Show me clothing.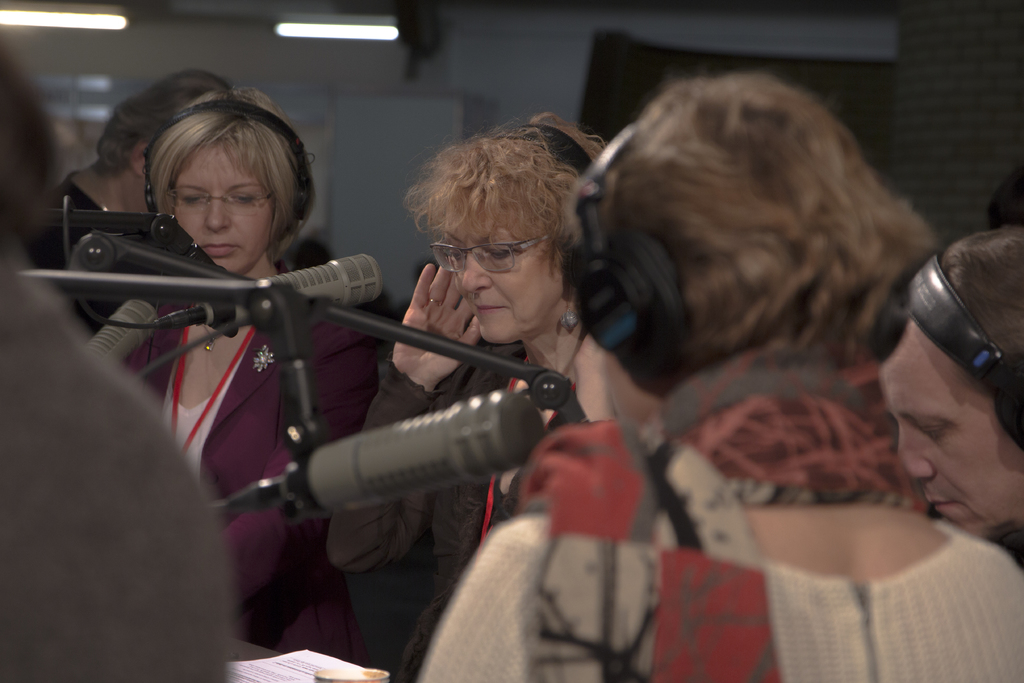
clothing is here: locate(123, 323, 374, 661).
